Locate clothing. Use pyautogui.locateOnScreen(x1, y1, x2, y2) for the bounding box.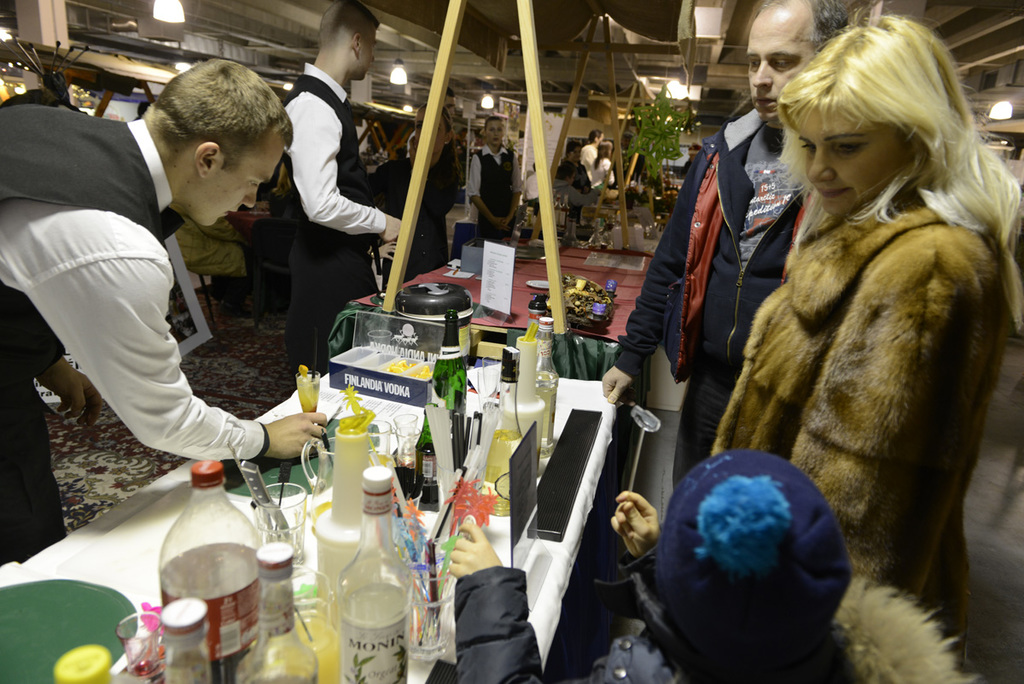
pyautogui.locateOnScreen(591, 154, 614, 192).
